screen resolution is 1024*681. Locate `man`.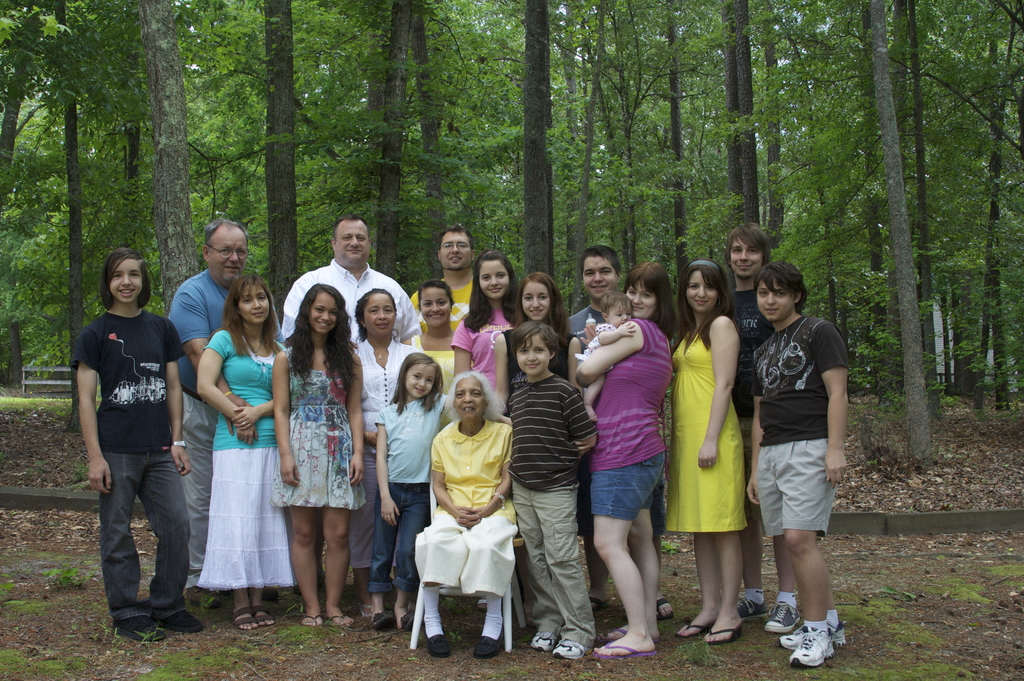
rect(413, 226, 483, 329).
